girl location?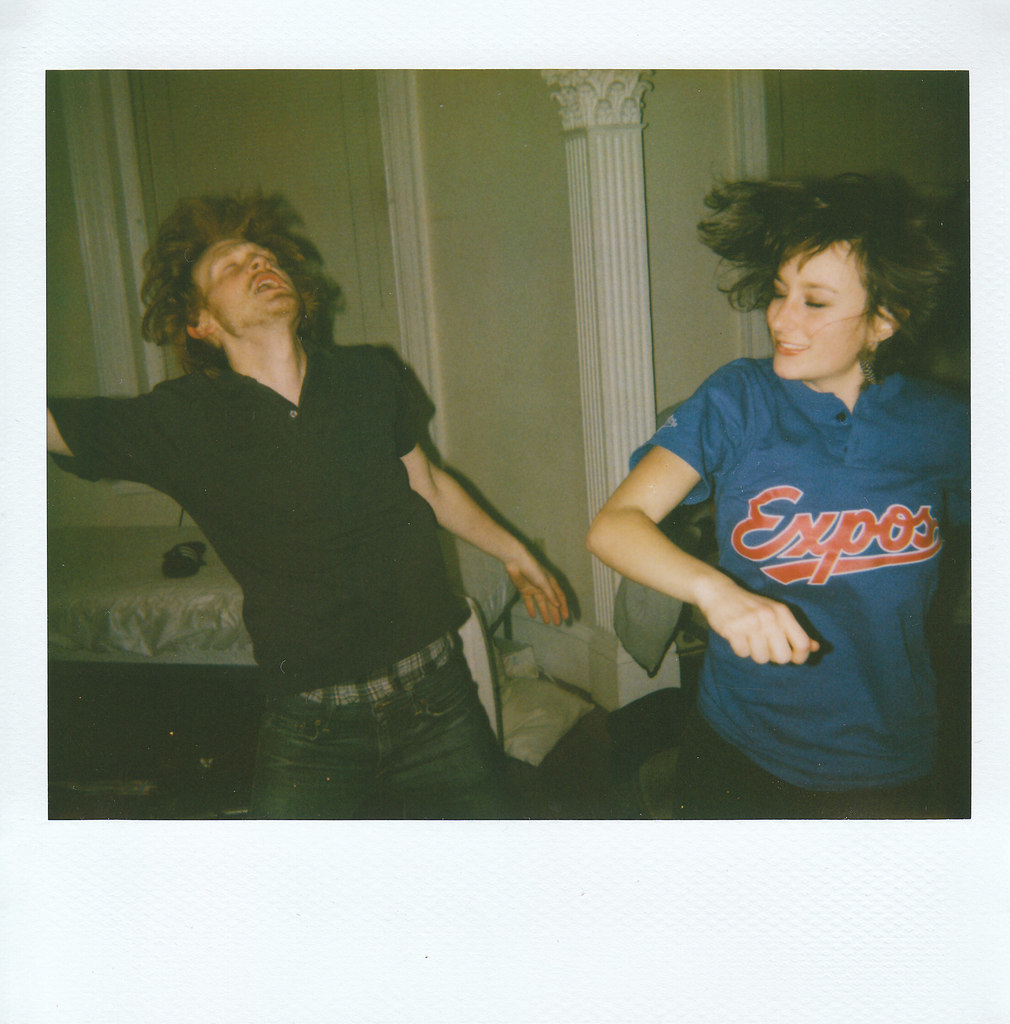
589 171 974 820
